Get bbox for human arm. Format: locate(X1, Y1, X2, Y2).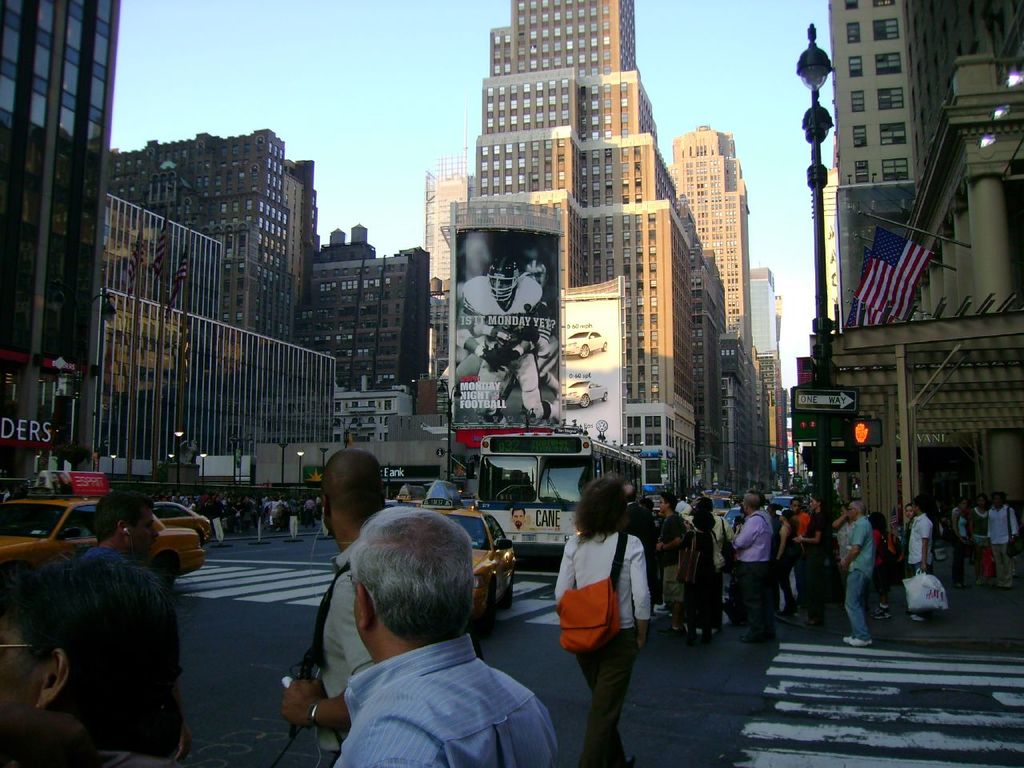
locate(629, 537, 652, 647).
